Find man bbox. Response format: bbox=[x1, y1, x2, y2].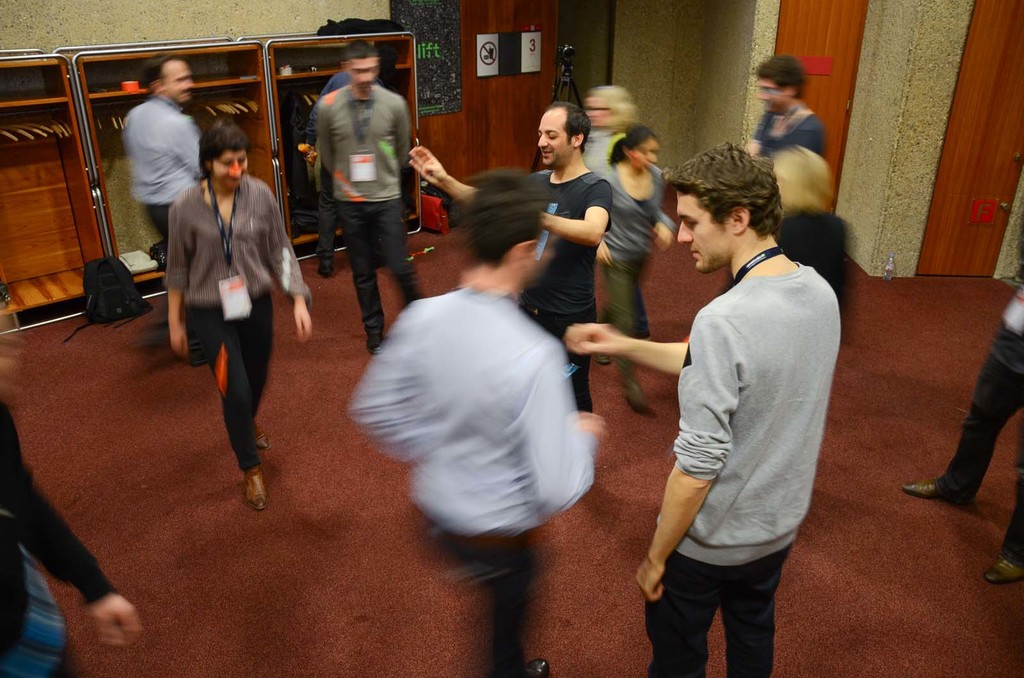
bbox=[131, 50, 206, 244].
